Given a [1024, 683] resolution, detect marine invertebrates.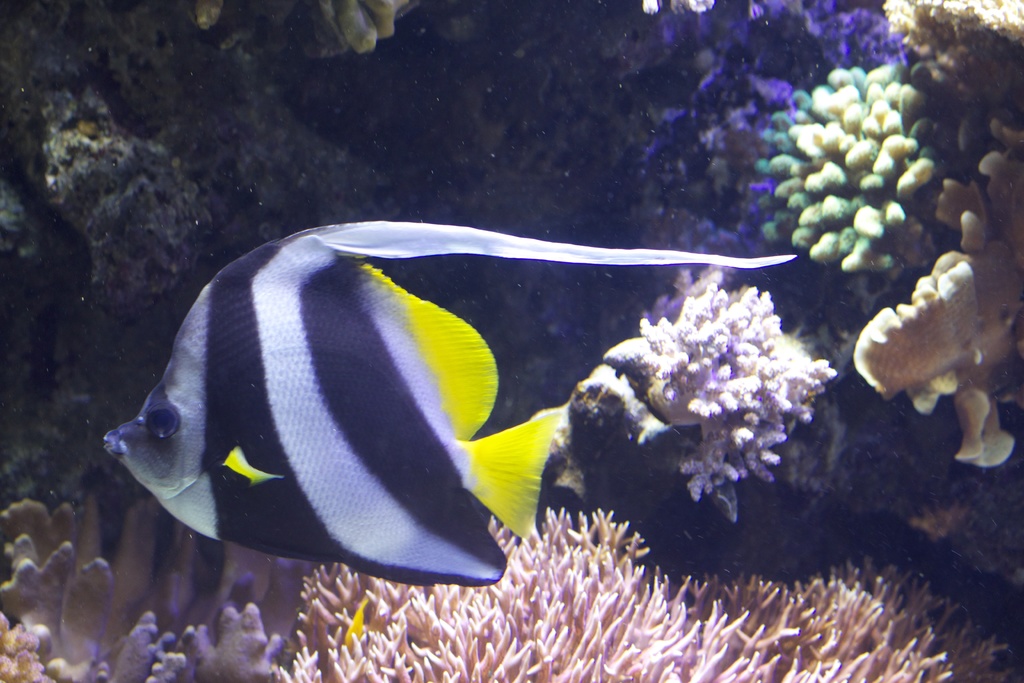
pyautogui.locateOnScreen(0, 467, 367, 682).
